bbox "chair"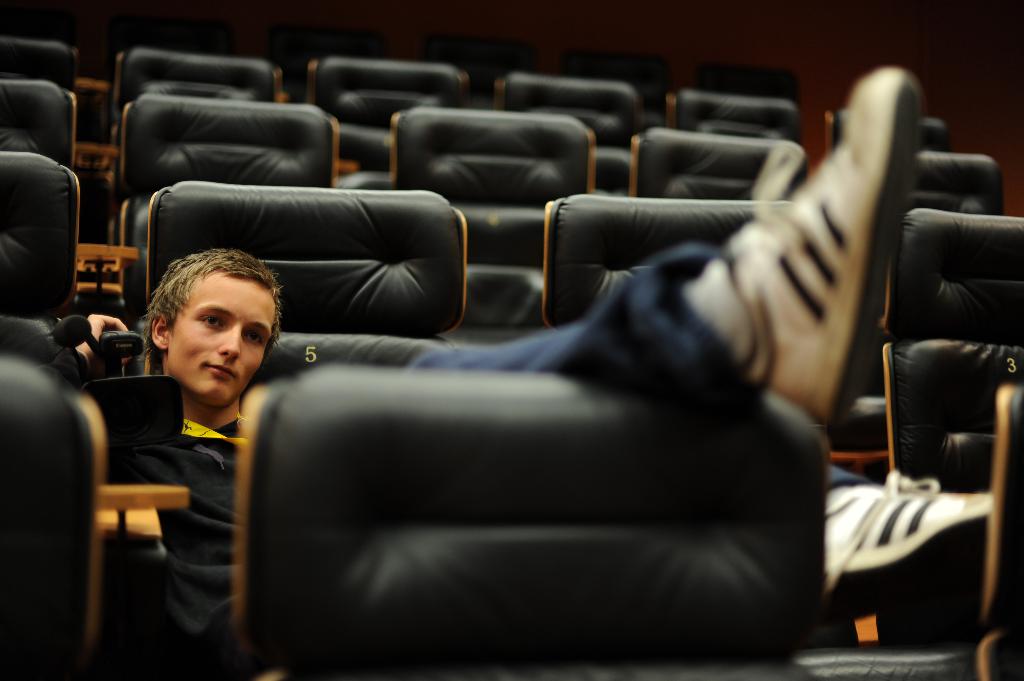
140:182:470:383
